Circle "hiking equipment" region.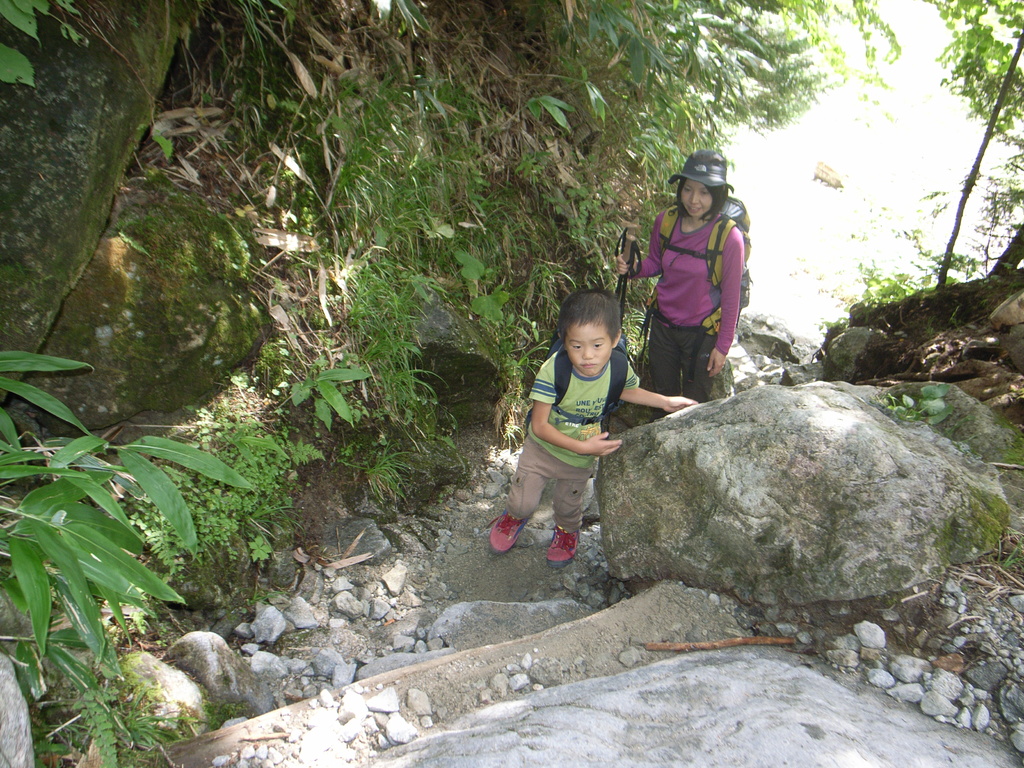
Region: 611, 231, 643, 321.
